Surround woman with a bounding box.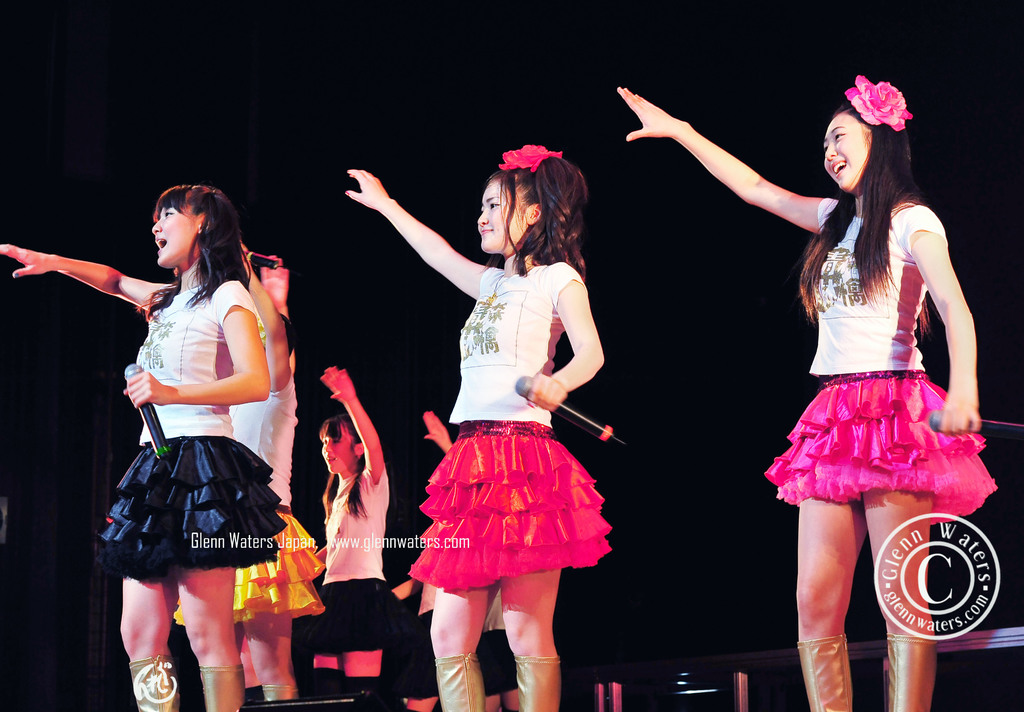
x1=170 y1=244 x2=330 y2=711.
